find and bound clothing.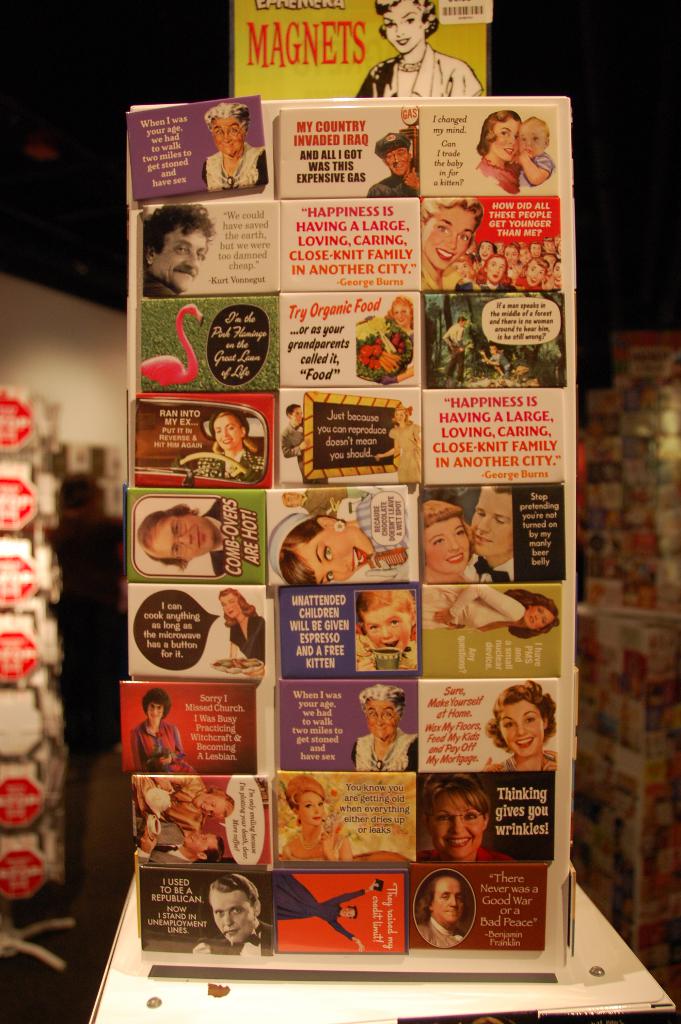
Bound: left=196, top=444, right=263, bottom=474.
